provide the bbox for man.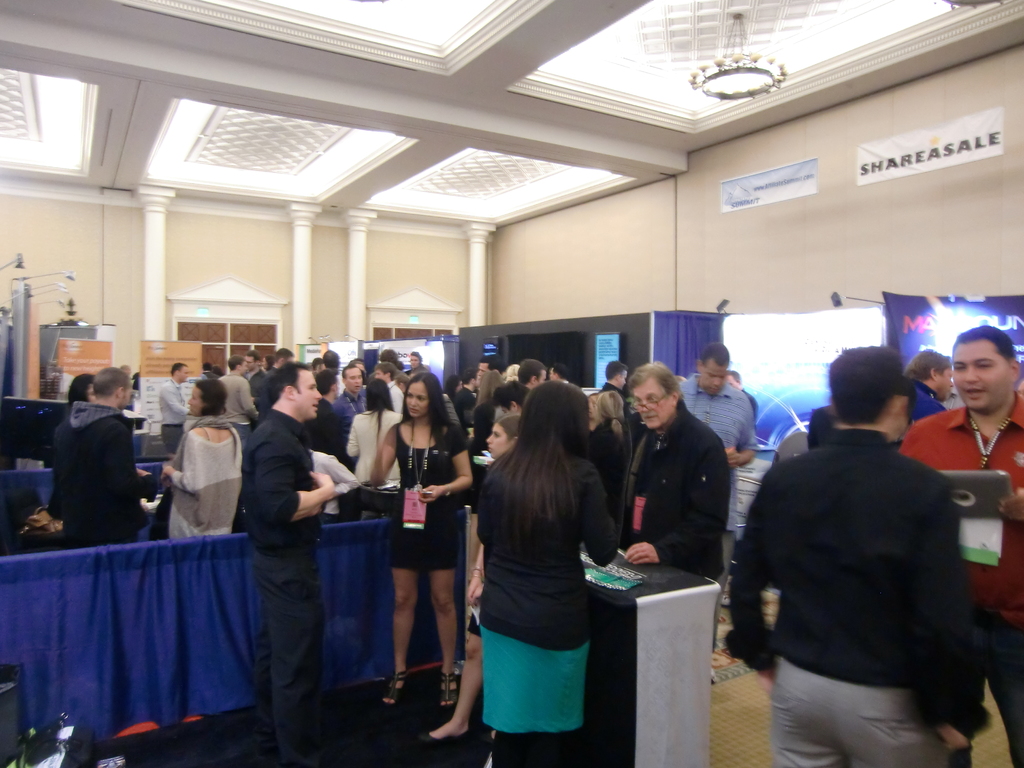
left=265, top=346, right=292, bottom=383.
